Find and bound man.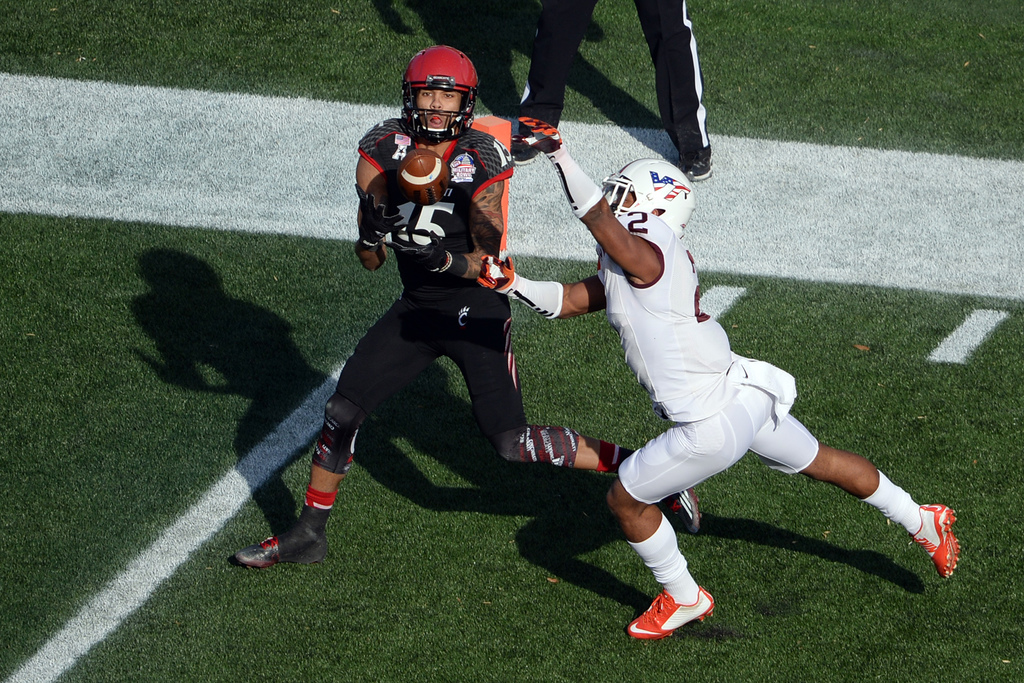
Bound: [499, 0, 719, 183].
